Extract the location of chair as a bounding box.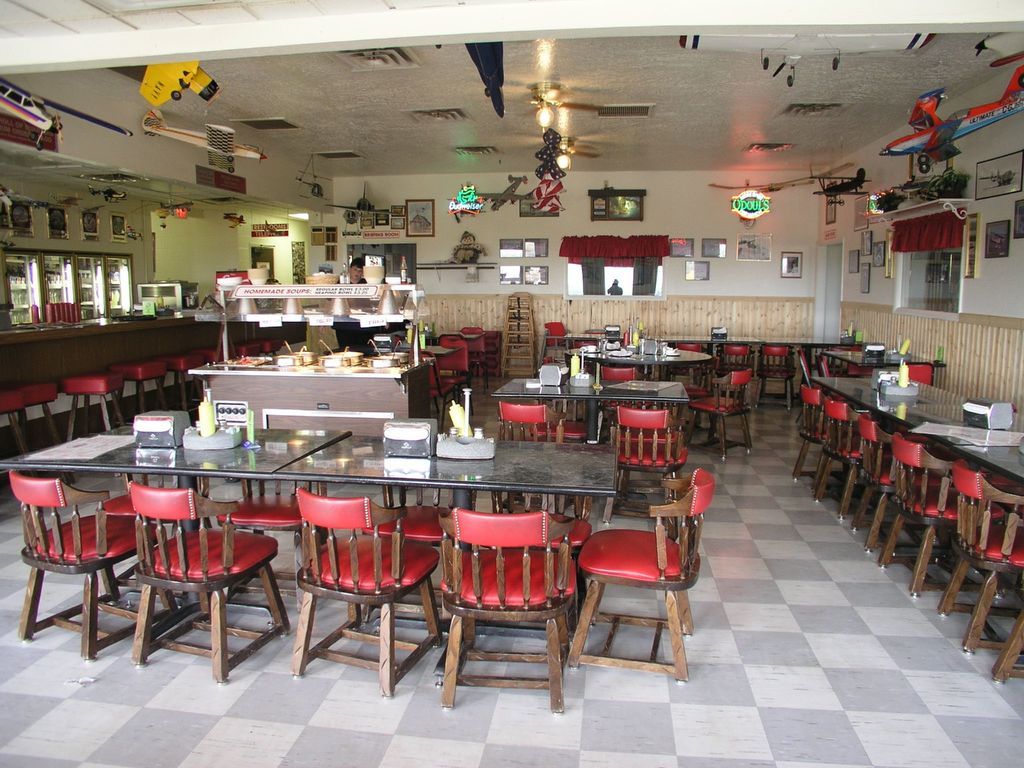
BBox(437, 506, 591, 715).
